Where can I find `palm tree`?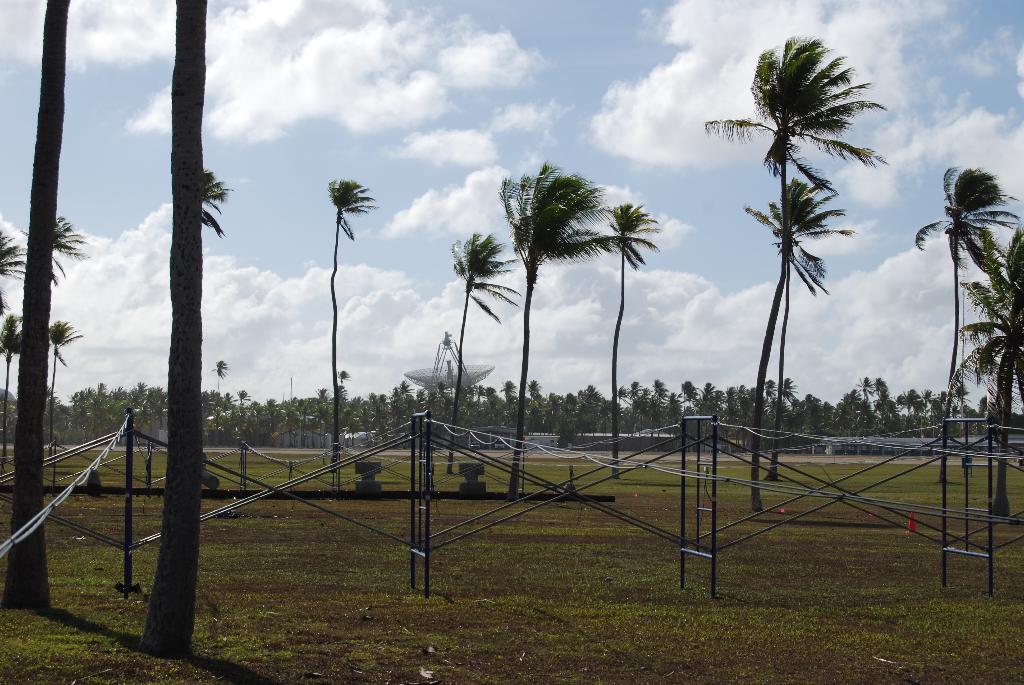
You can find it at 936/226/1023/527.
